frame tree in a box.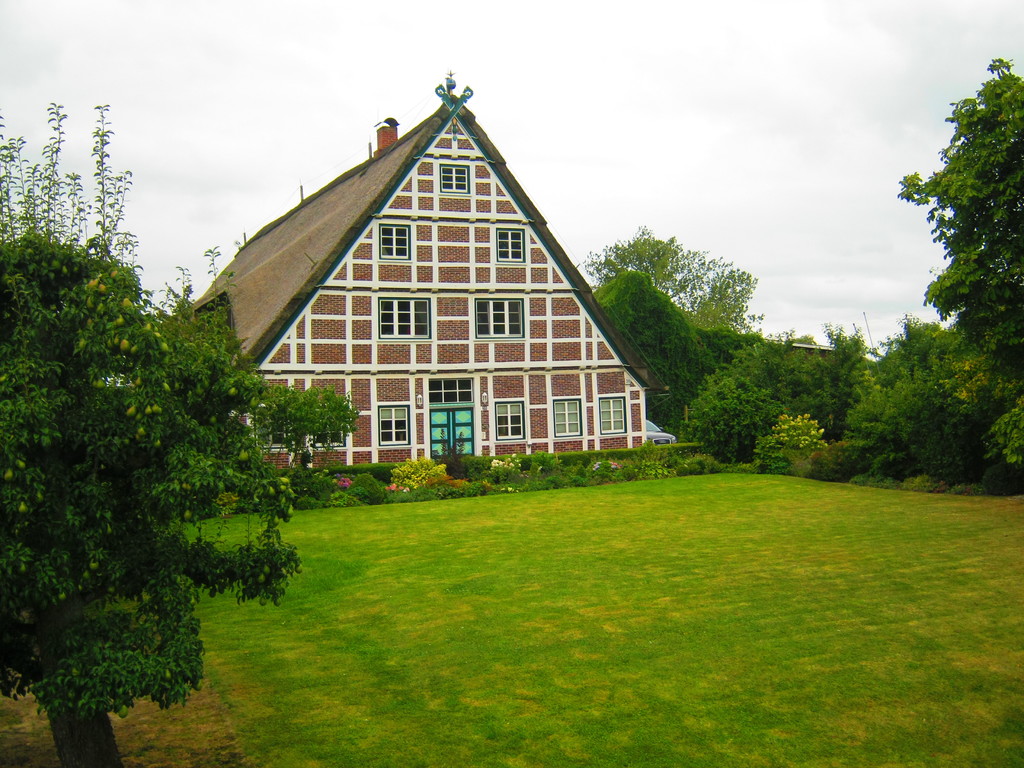
rect(0, 98, 367, 767).
